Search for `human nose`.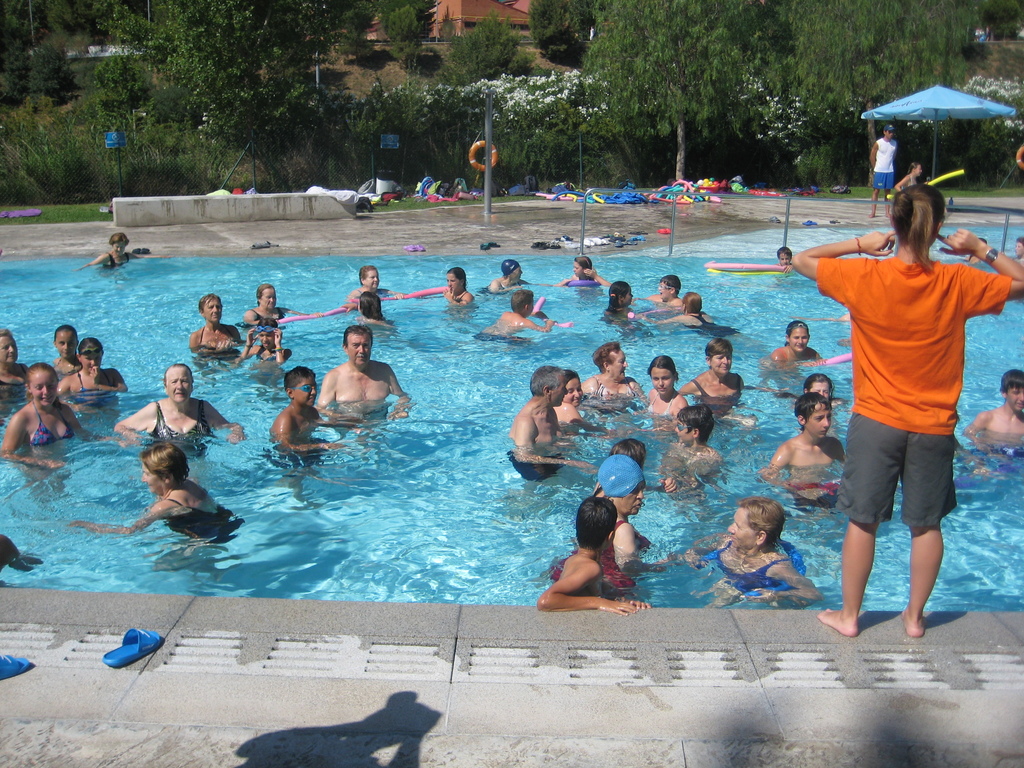
Found at select_region(564, 388, 571, 397).
